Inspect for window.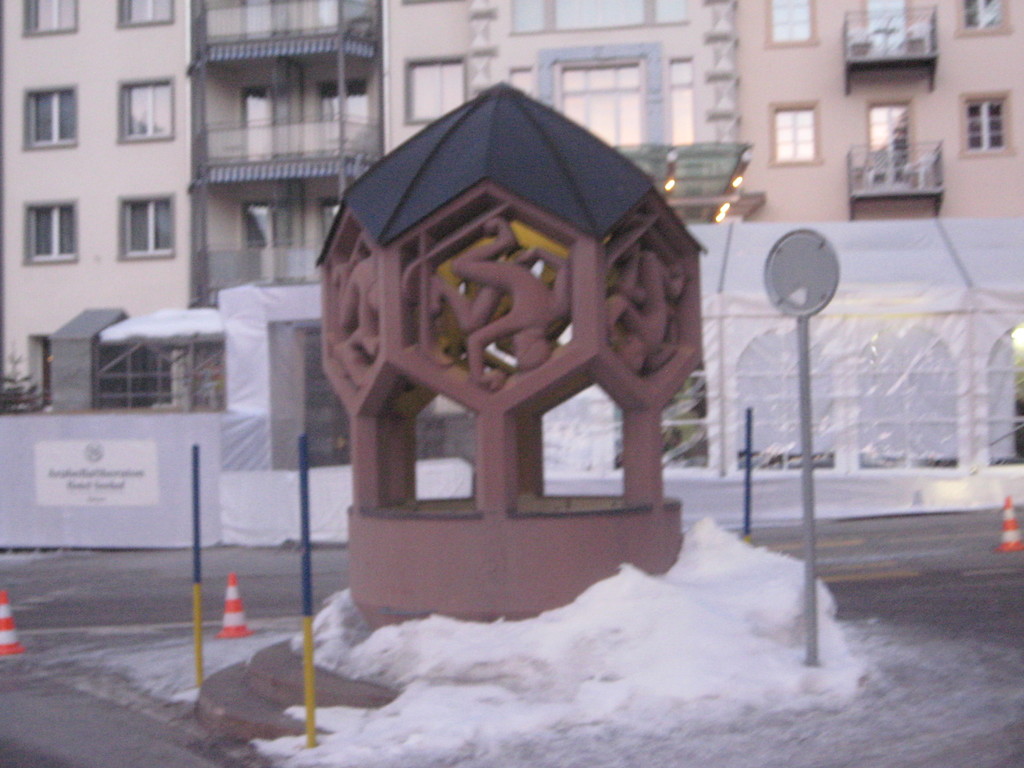
Inspection: region(771, 104, 822, 166).
